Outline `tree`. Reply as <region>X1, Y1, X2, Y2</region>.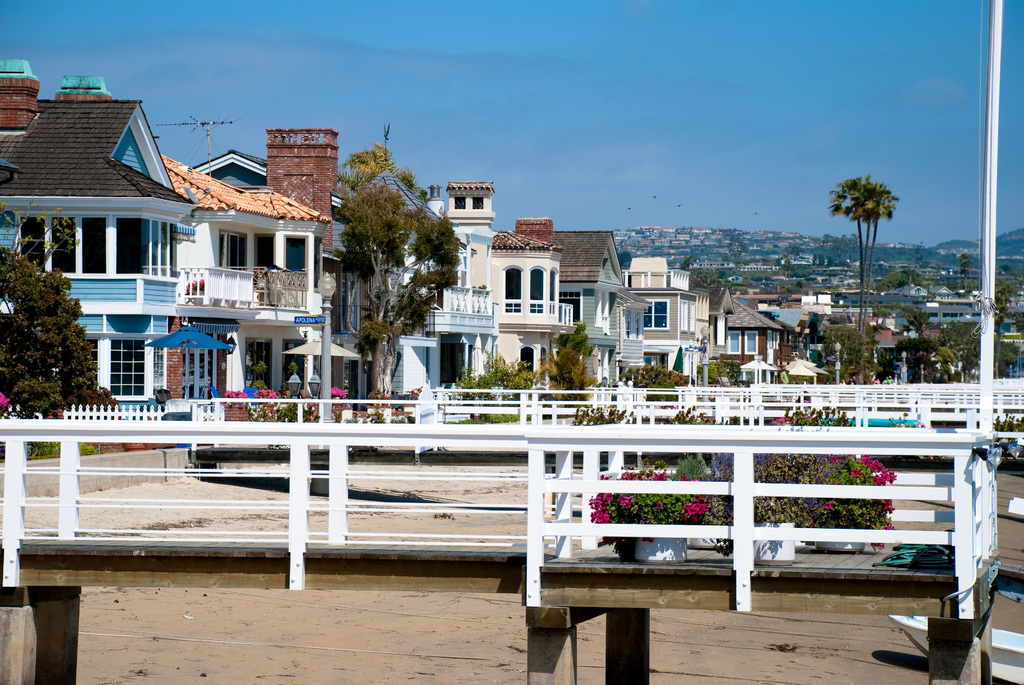
<region>545, 317, 593, 395</region>.
